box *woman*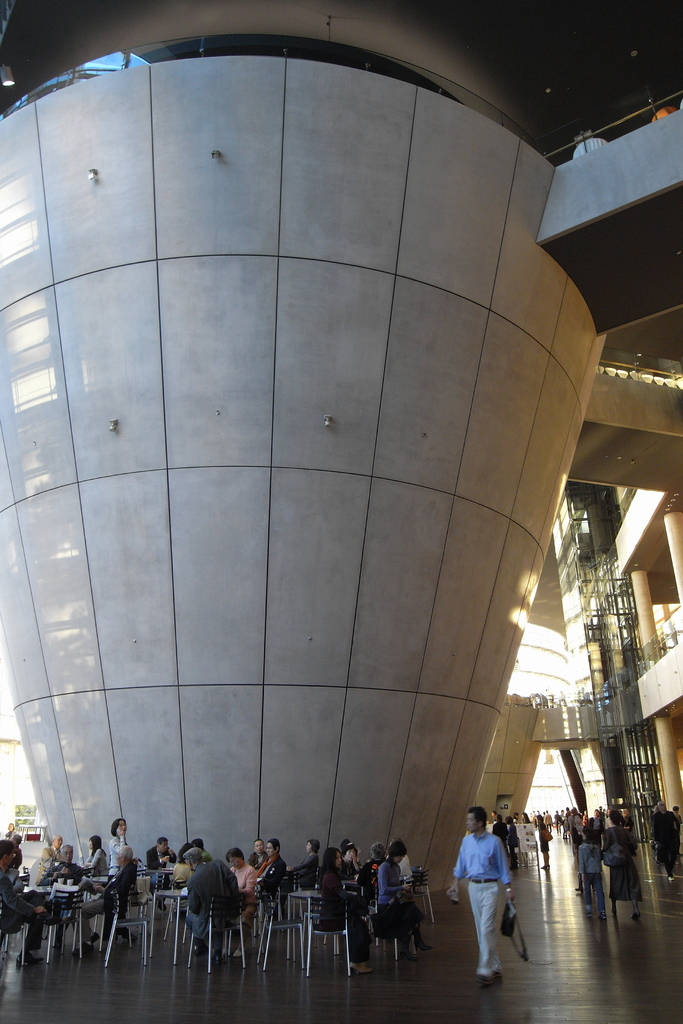
{"left": 509, "top": 814, "right": 514, "bottom": 867}
